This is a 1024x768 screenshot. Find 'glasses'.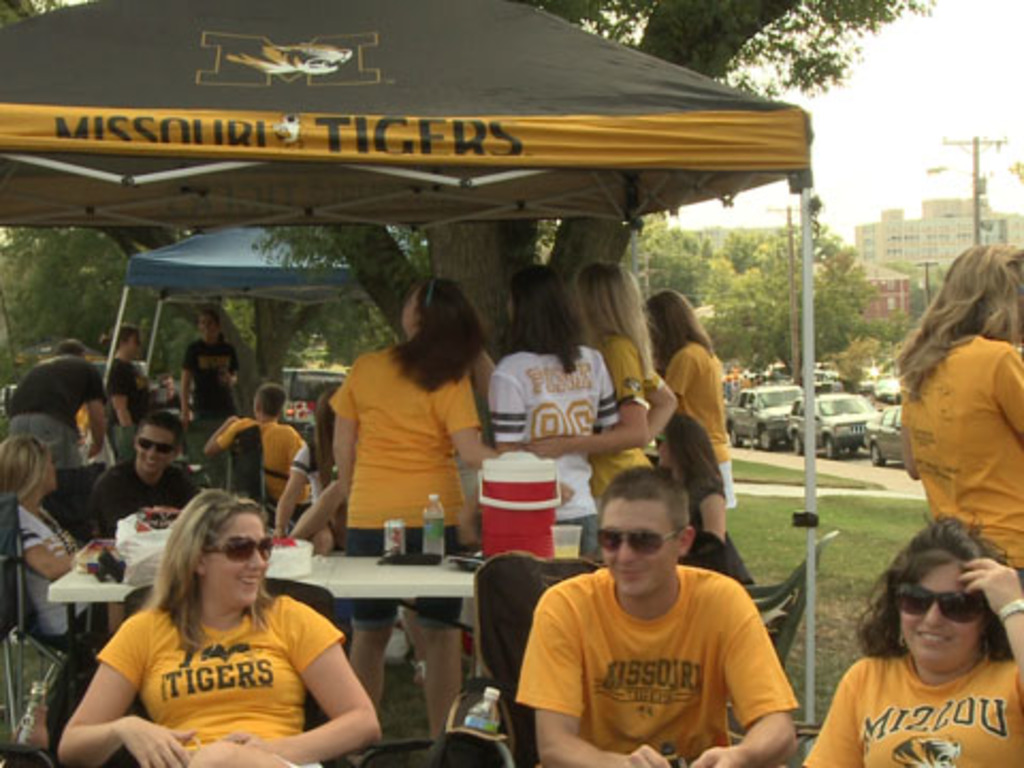
Bounding box: region(898, 578, 988, 625).
